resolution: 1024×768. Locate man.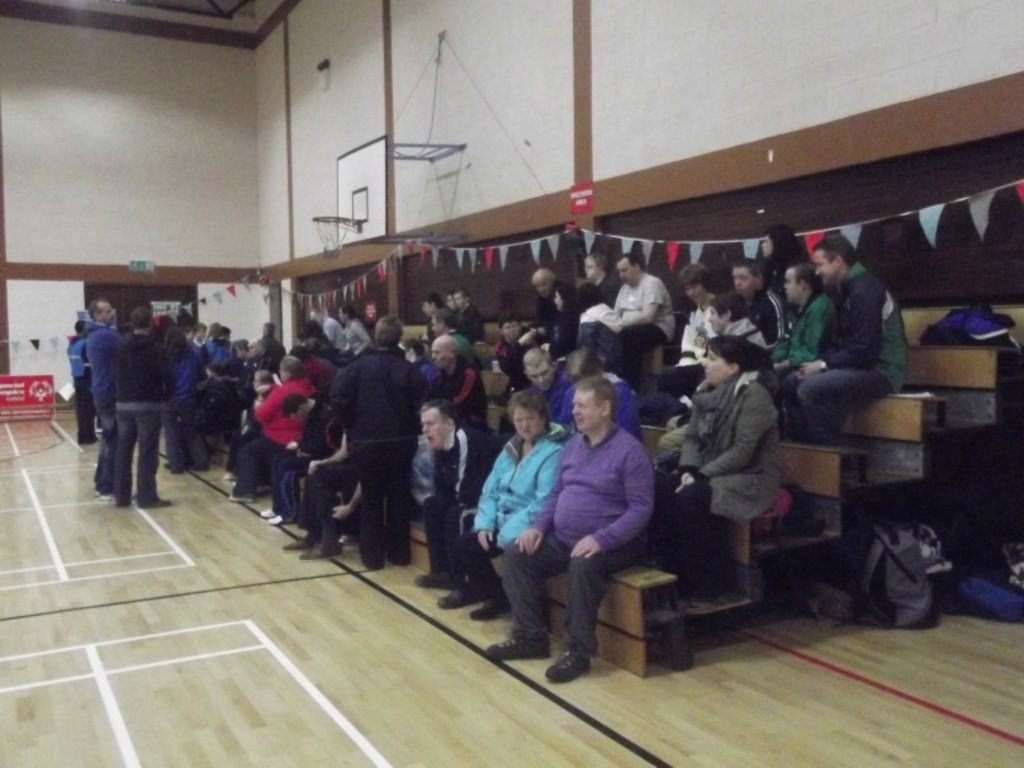
box=[266, 392, 330, 522].
